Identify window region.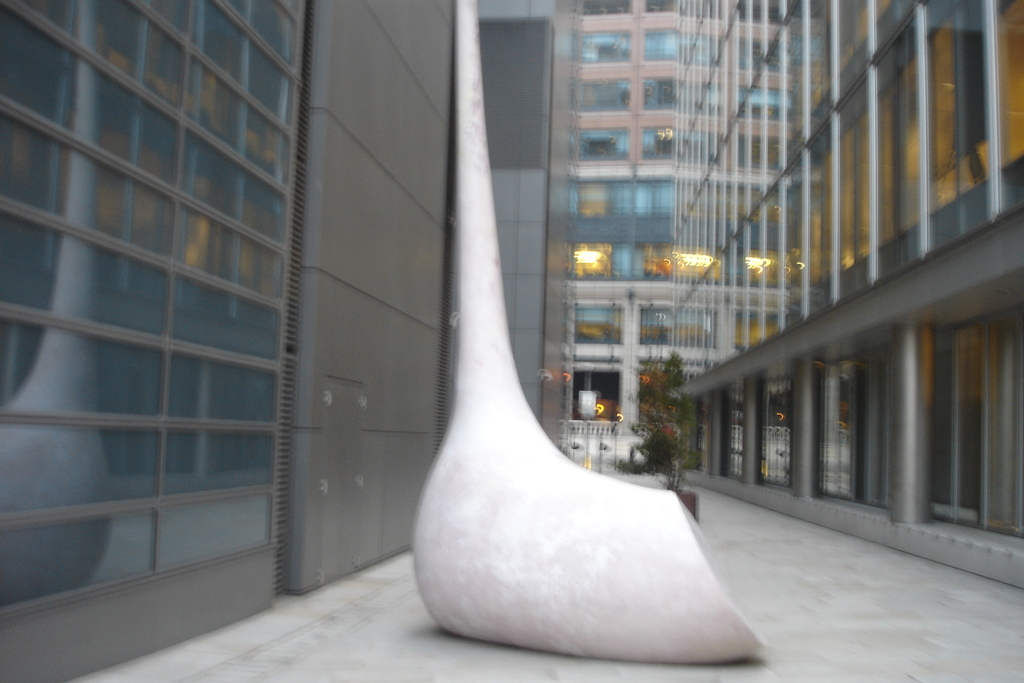
Region: select_region(568, 37, 632, 63).
